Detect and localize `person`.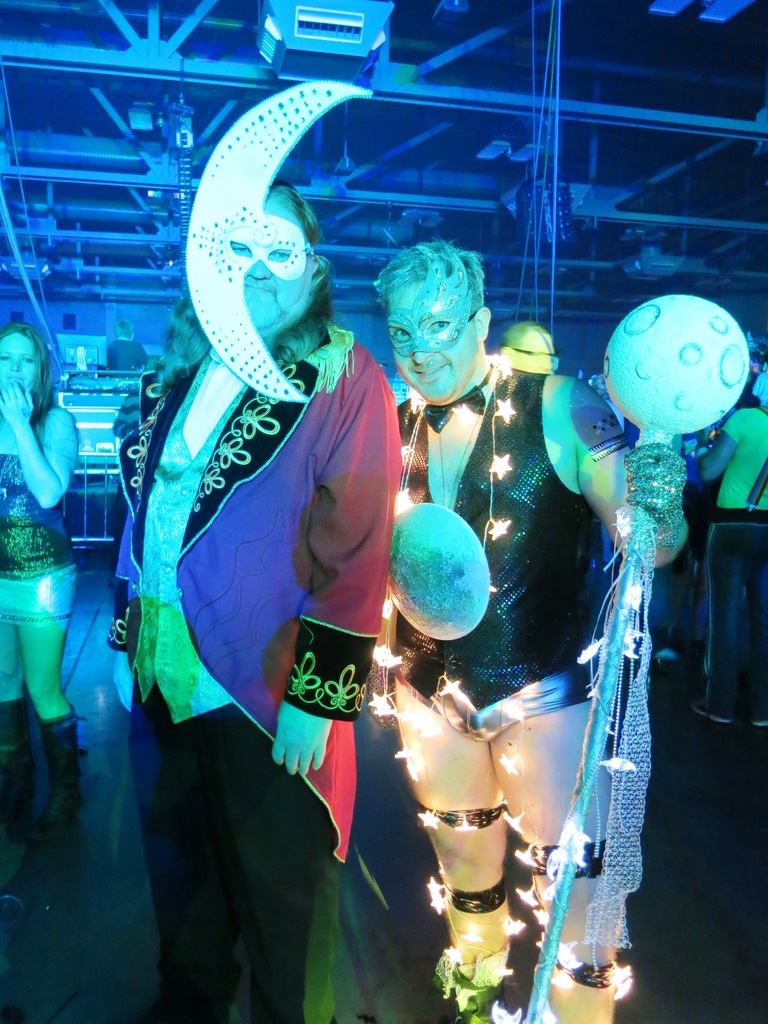
Localized at 0,319,80,844.
